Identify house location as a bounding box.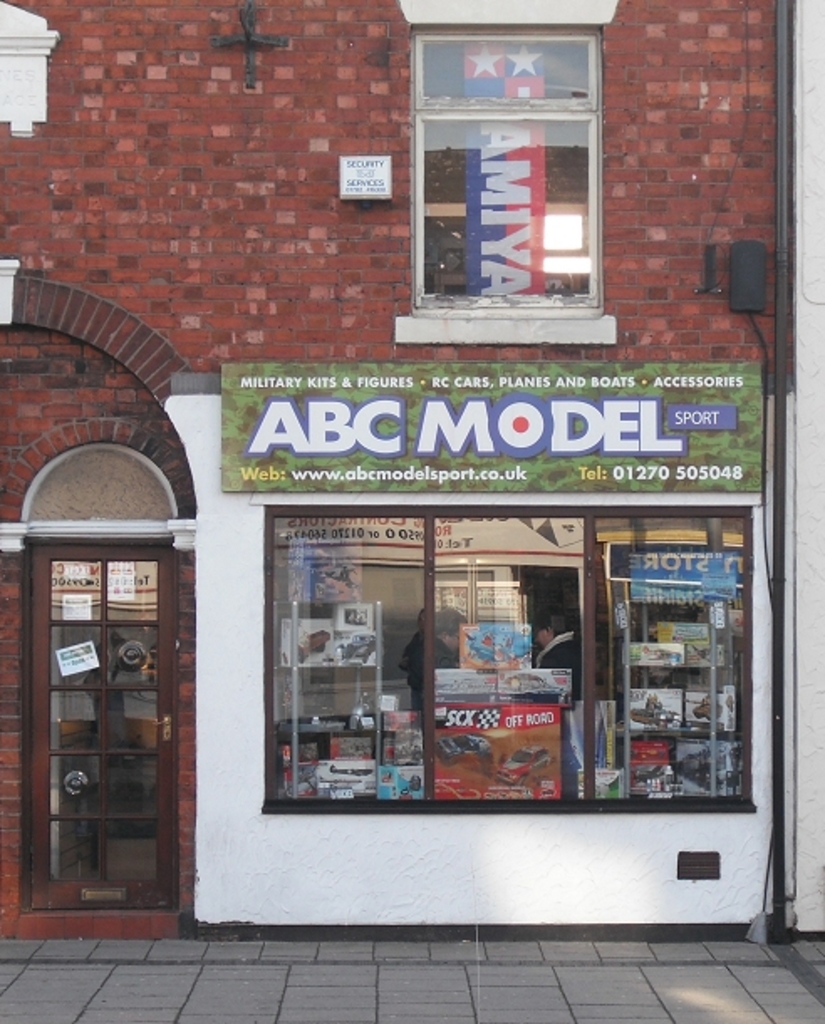
left=0, top=0, right=820, bottom=935.
